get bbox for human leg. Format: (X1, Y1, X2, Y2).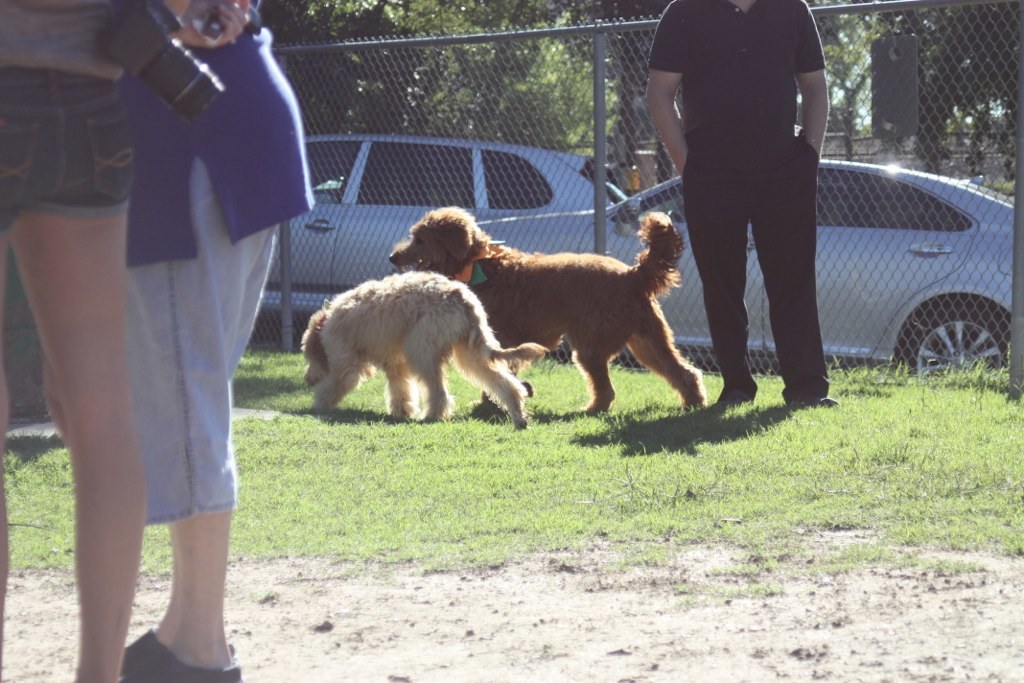
(687, 175, 748, 400).
